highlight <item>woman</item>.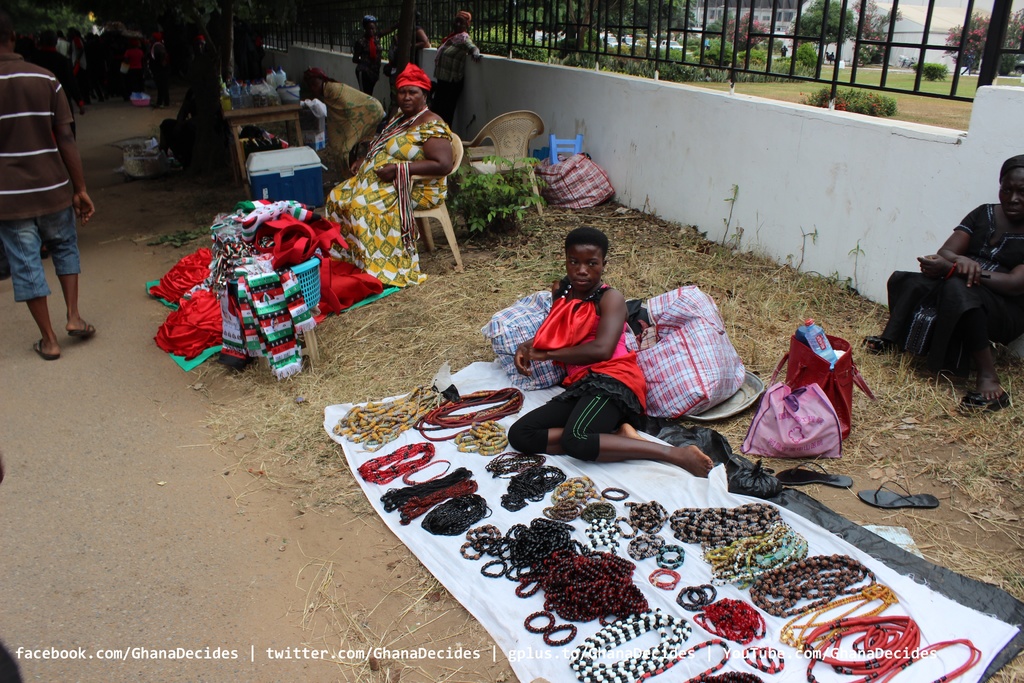
Highlighted region: BBox(351, 60, 467, 256).
